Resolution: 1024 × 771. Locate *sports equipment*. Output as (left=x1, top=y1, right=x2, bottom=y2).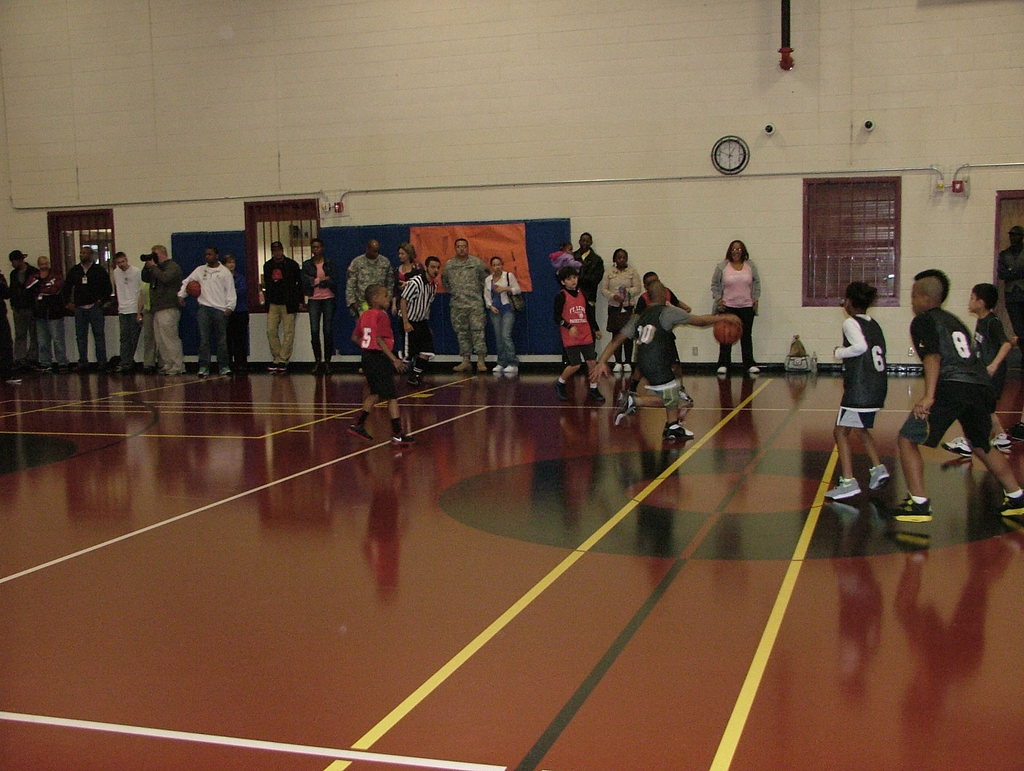
(left=936, top=435, right=968, bottom=457).
